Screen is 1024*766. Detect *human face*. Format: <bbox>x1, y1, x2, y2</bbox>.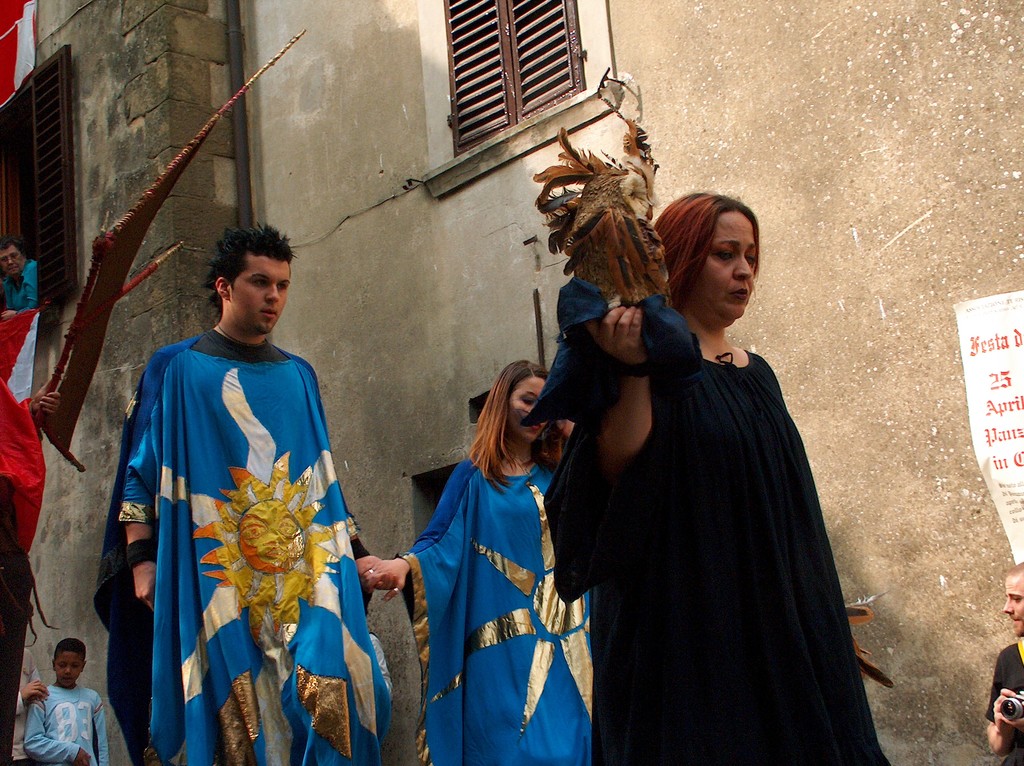
<bbox>509, 378, 567, 449</bbox>.
